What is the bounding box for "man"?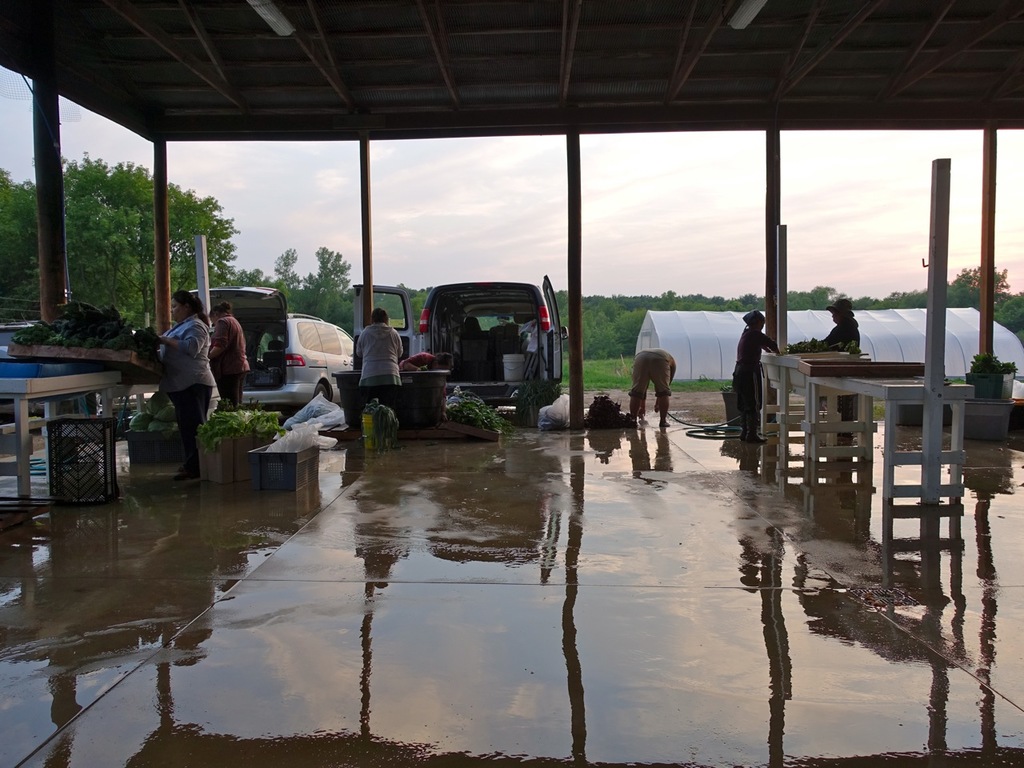
rect(631, 345, 675, 417).
